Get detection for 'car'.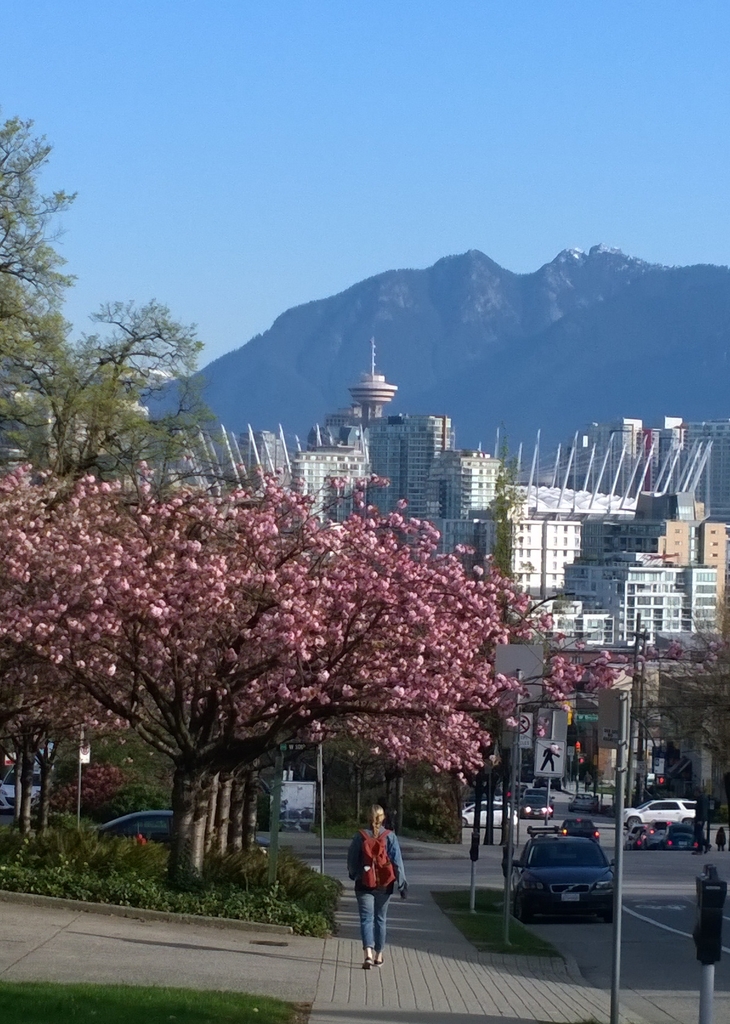
Detection: bbox=(558, 817, 599, 845).
